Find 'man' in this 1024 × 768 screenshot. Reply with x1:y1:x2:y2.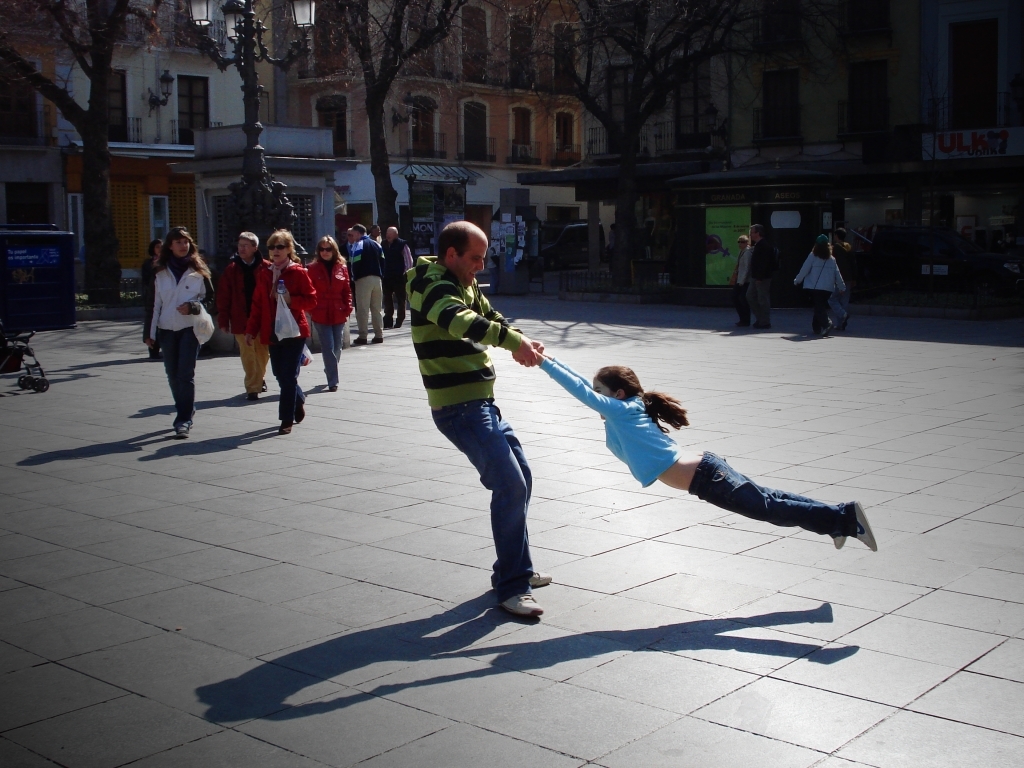
343:228:357:321.
